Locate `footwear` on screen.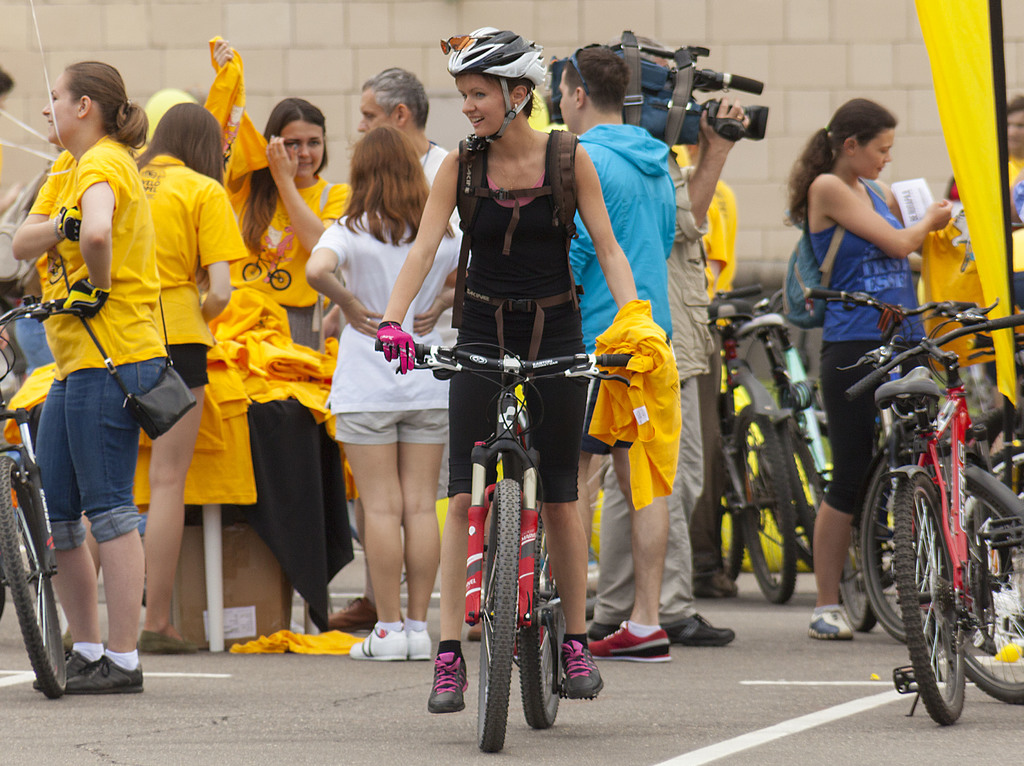
On screen at (351, 619, 431, 662).
